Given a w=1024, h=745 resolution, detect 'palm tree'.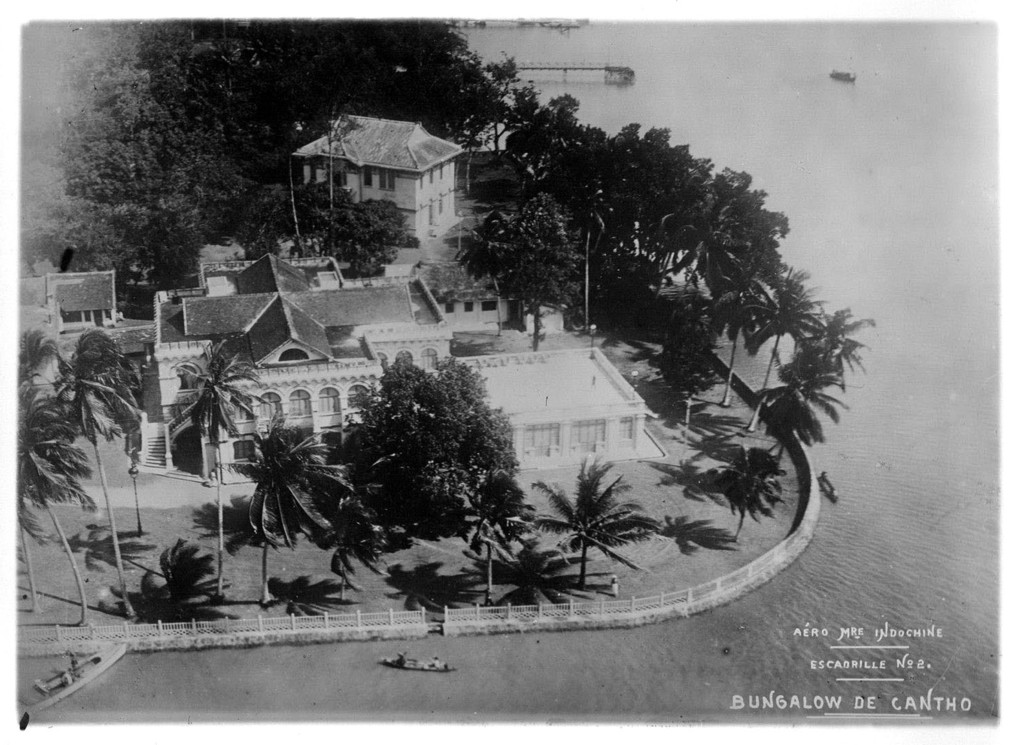
15:388:106:624.
